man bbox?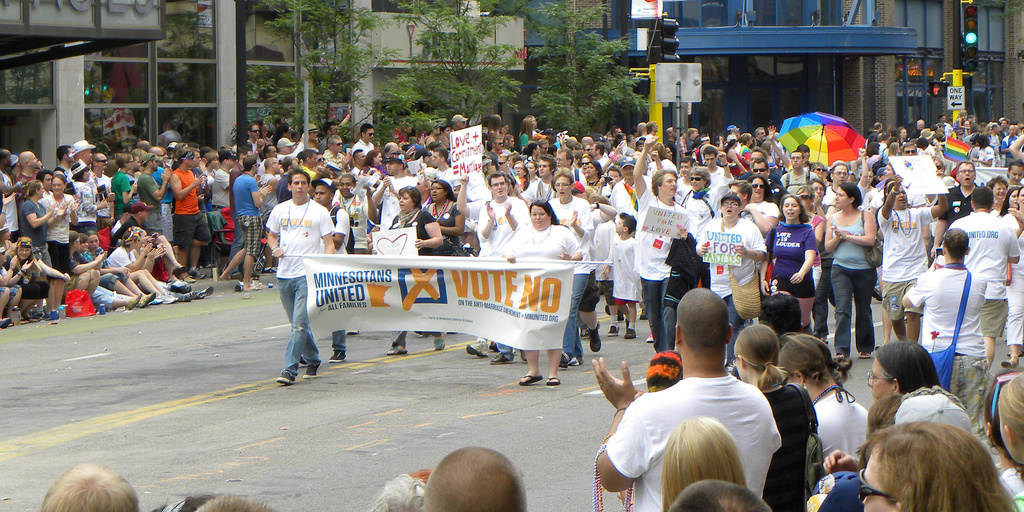
locate(776, 153, 819, 202)
